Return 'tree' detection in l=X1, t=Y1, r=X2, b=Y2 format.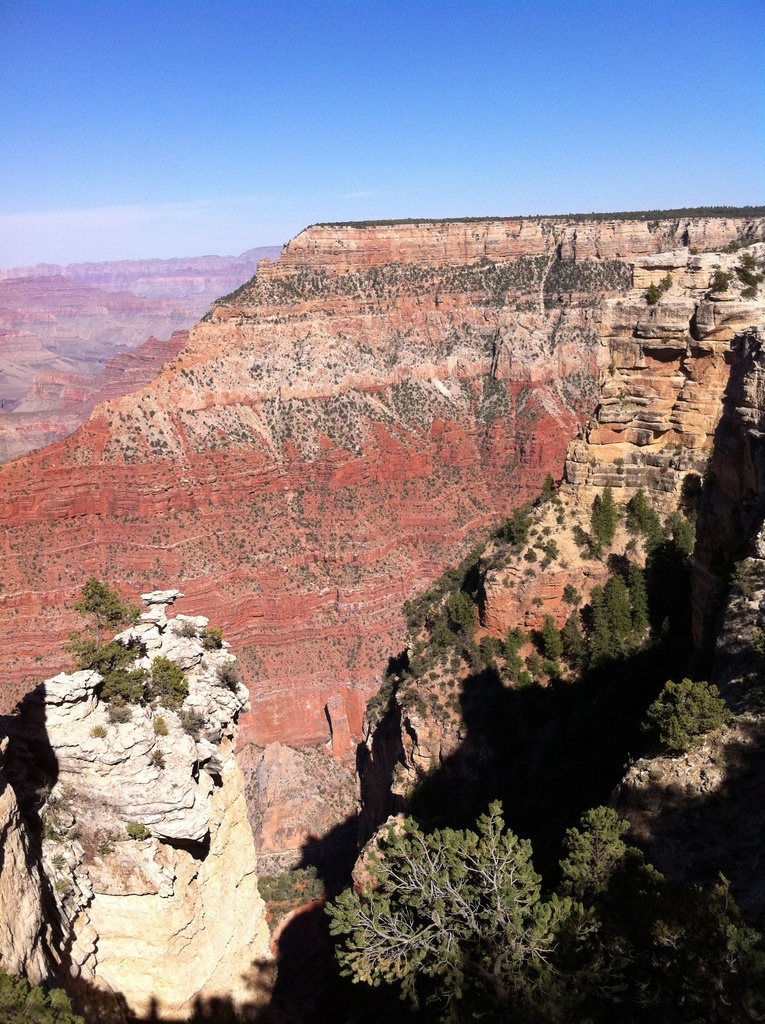
l=641, t=684, r=736, b=755.
